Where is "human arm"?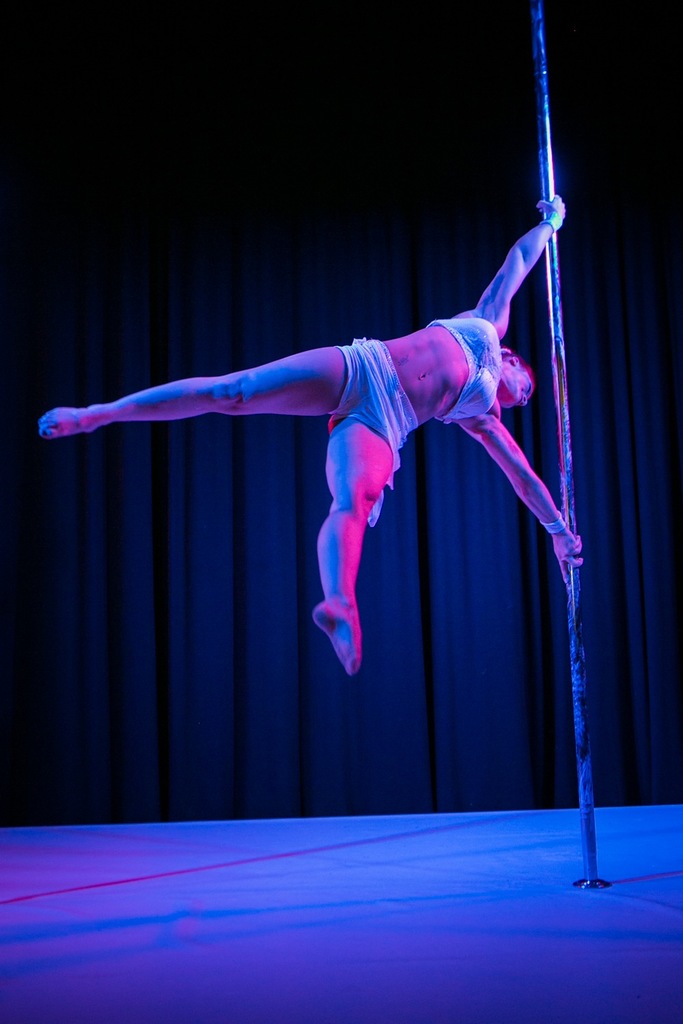
[471, 193, 565, 337].
